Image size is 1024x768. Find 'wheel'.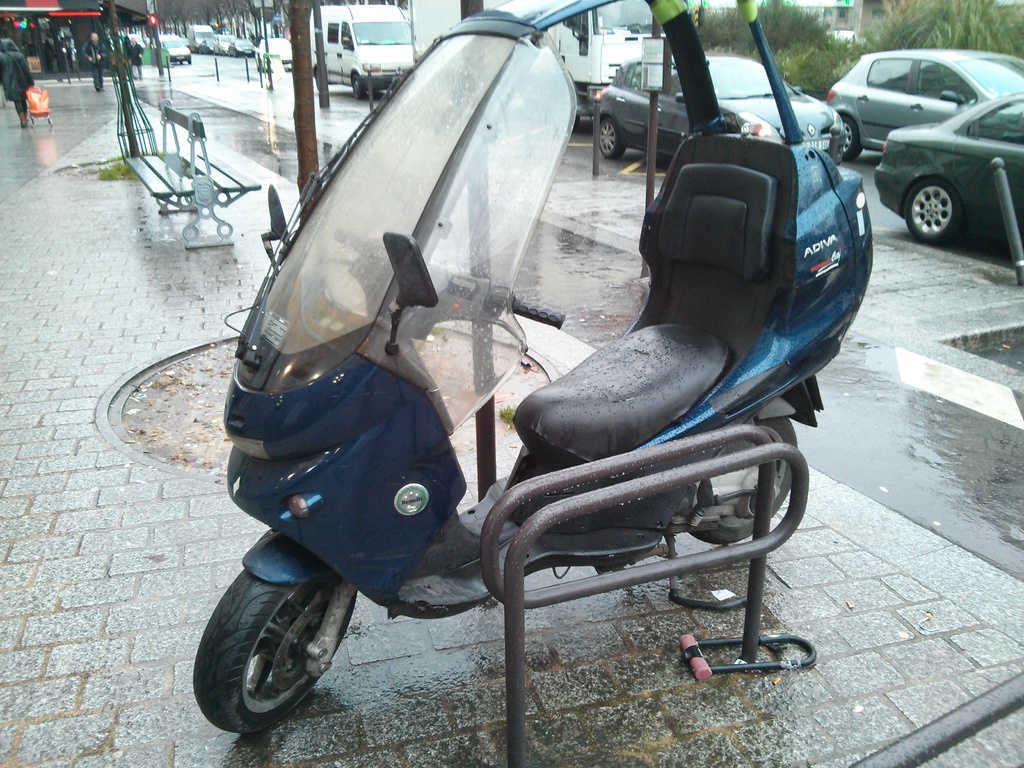
<bbox>598, 115, 621, 157</bbox>.
